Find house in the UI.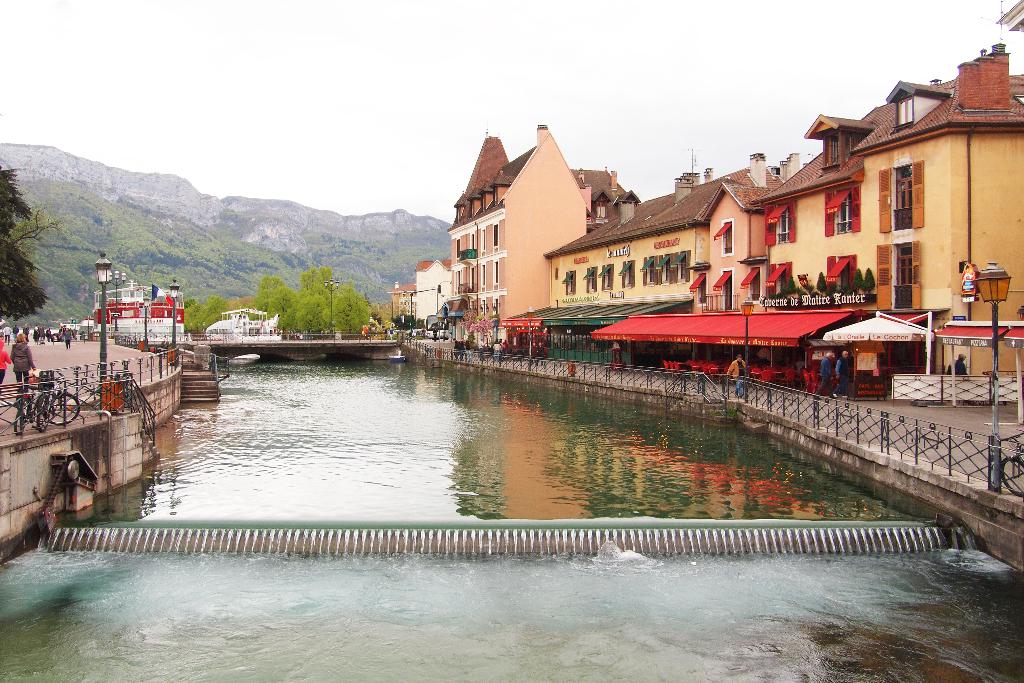
UI element at select_region(803, 37, 1020, 377).
